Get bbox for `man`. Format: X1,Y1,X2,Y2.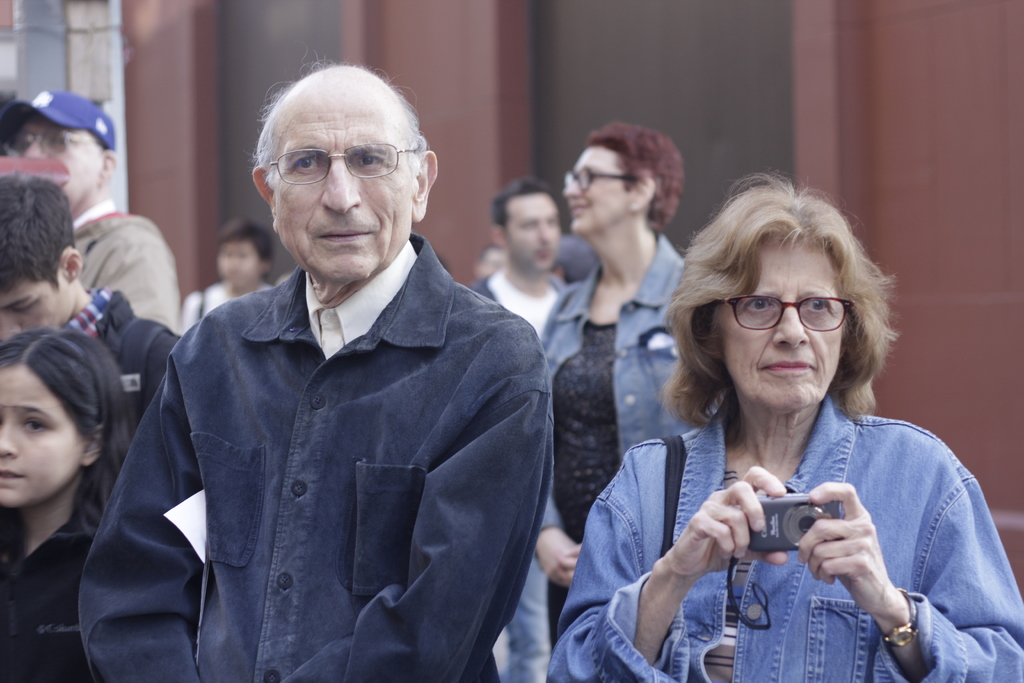
4,88,179,336.
